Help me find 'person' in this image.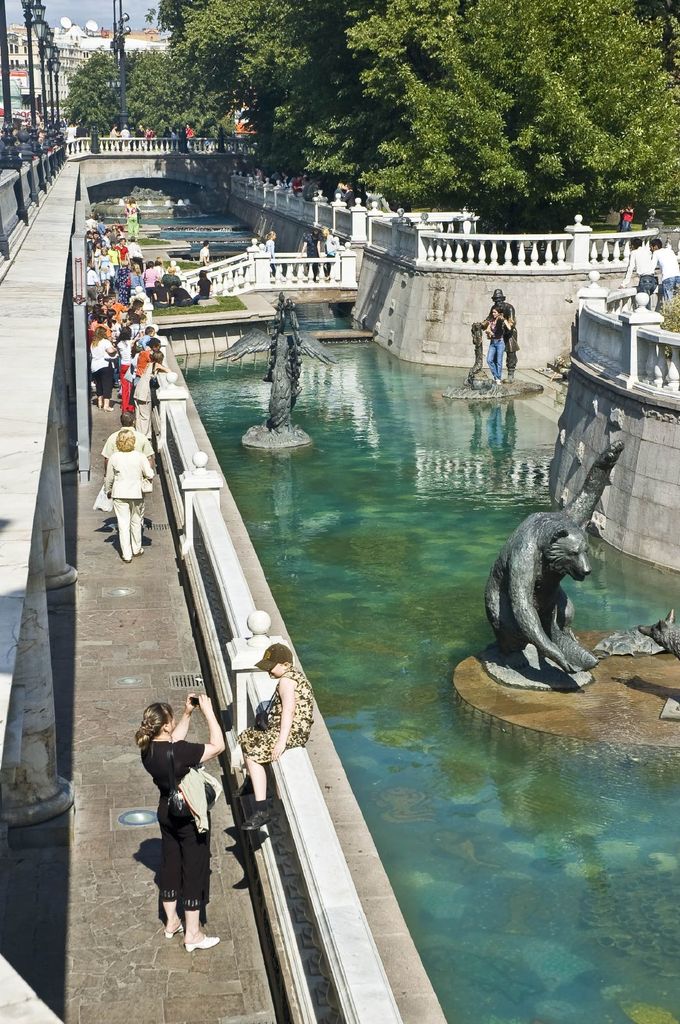
Found it: 620 199 634 230.
